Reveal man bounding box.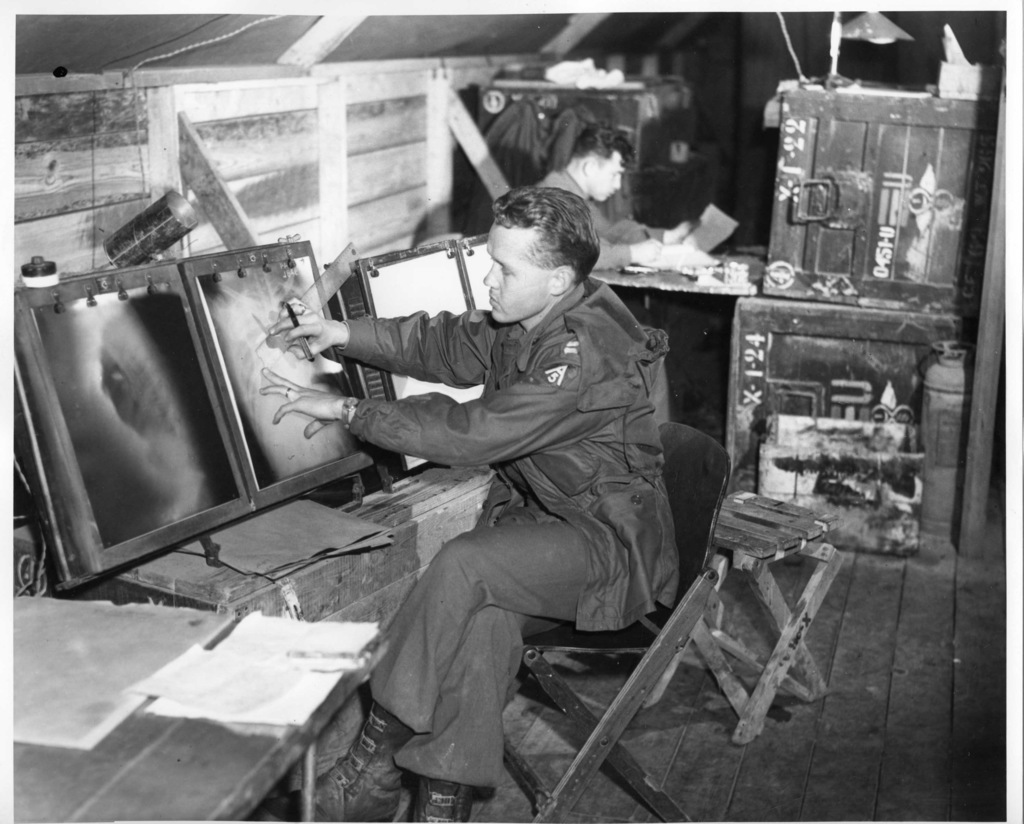
Revealed: Rect(534, 121, 698, 273).
